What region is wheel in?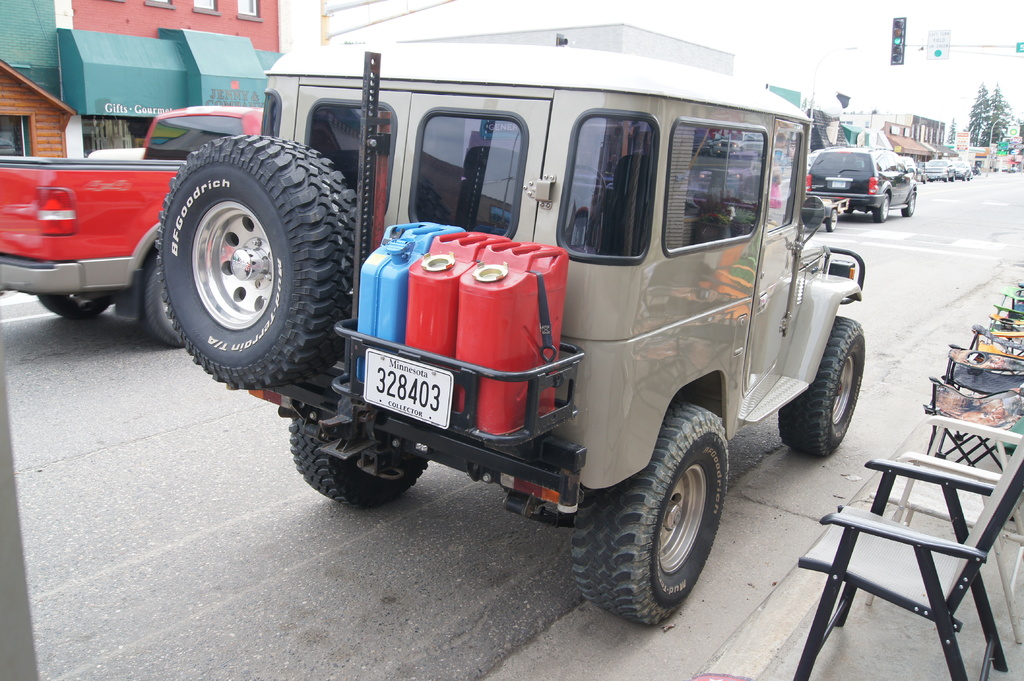
rect(824, 207, 840, 234).
